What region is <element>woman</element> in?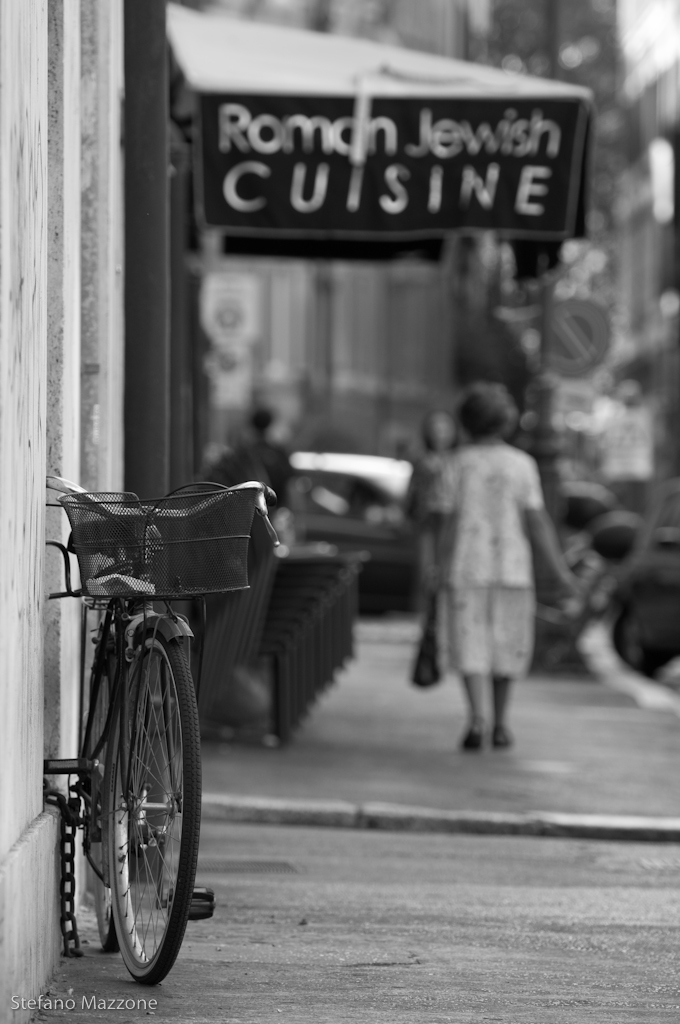
box(401, 383, 564, 756).
